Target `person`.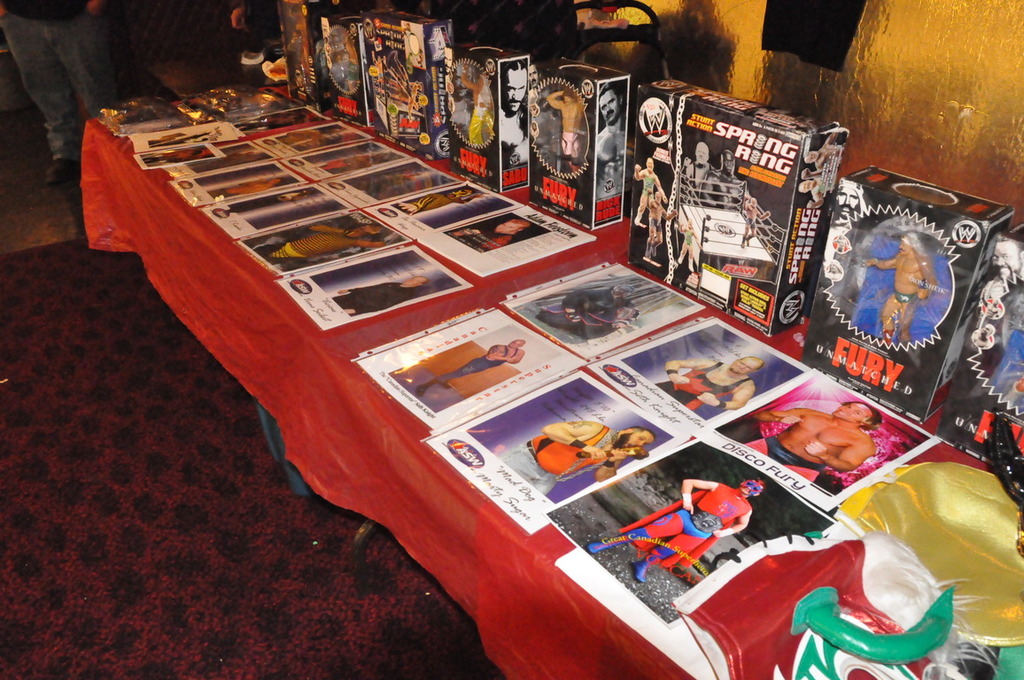
Target region: 526,63,545,89.
